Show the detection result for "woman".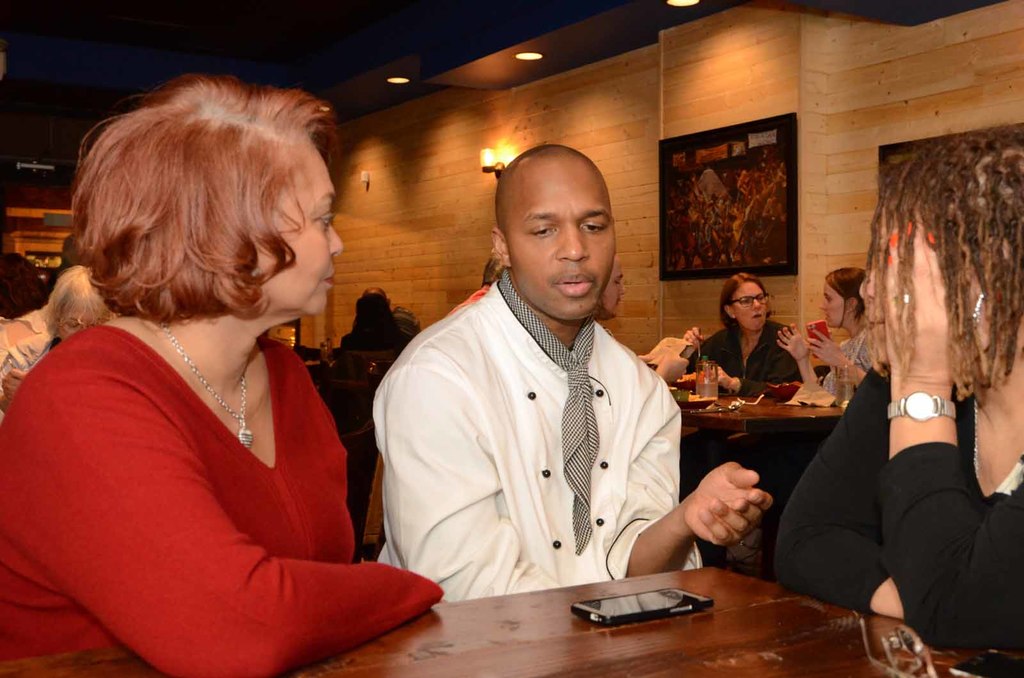
680 272 797 395.
